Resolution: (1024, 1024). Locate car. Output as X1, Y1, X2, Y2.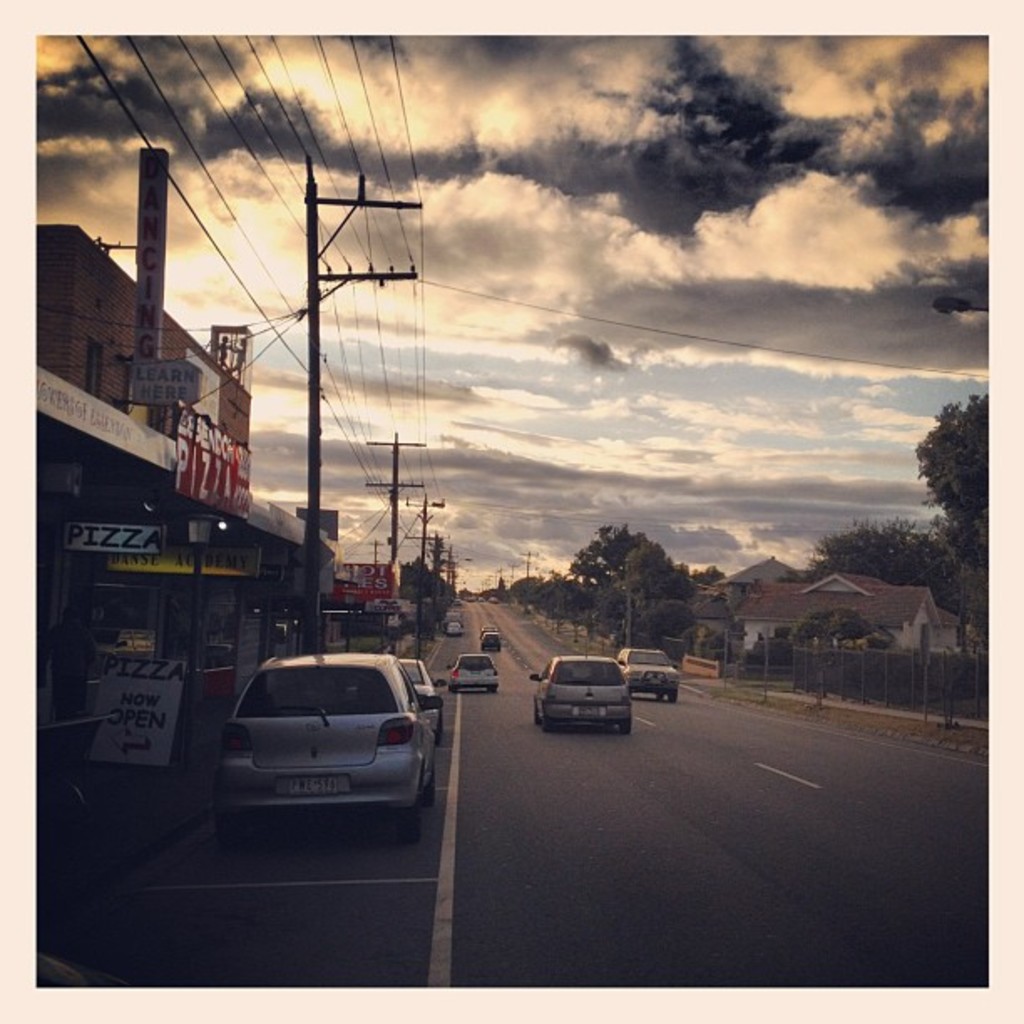
480, 627, 499, 639.
